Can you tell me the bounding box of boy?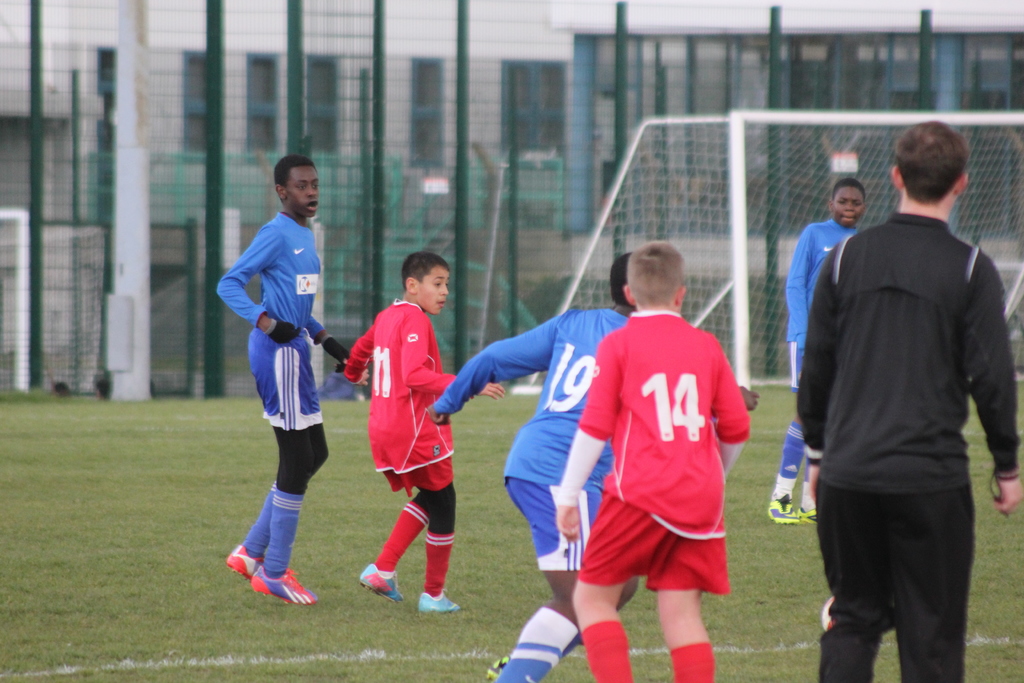
select_region(212, 152, 358, 600).
